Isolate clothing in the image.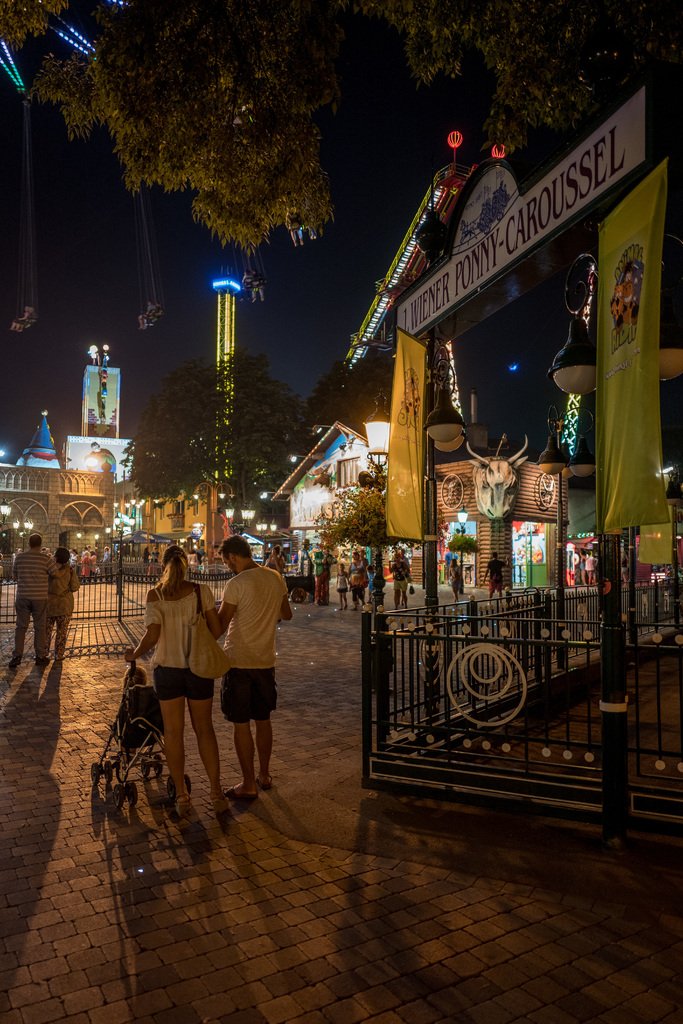
Isolated region: [x1=149, y1=552, x2=160, y2=577].
